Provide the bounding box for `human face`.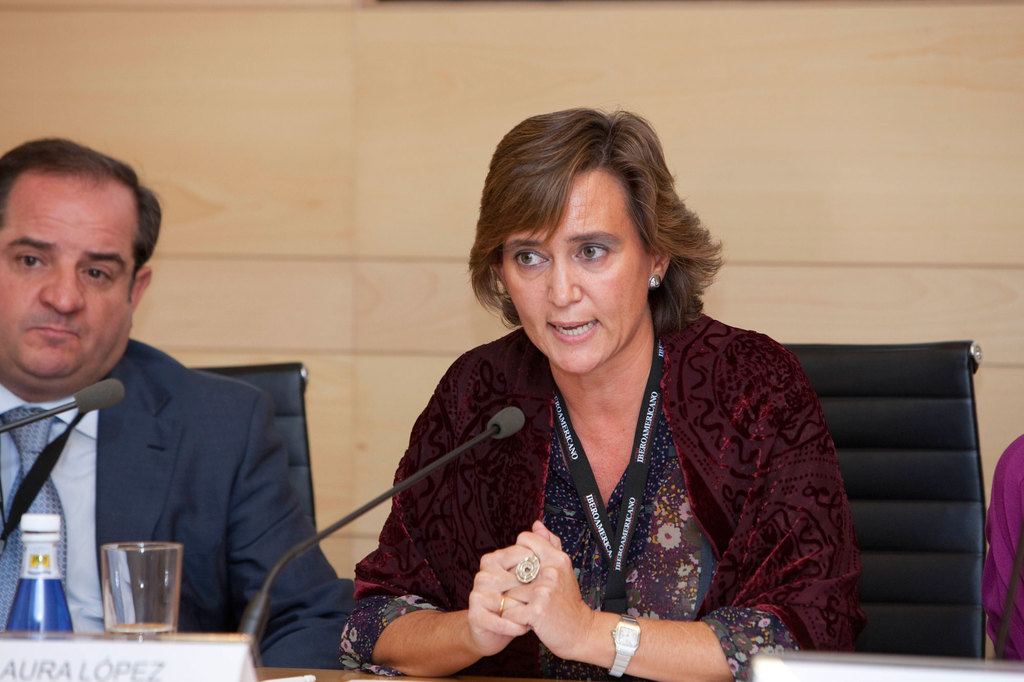
0/170/140/377.
